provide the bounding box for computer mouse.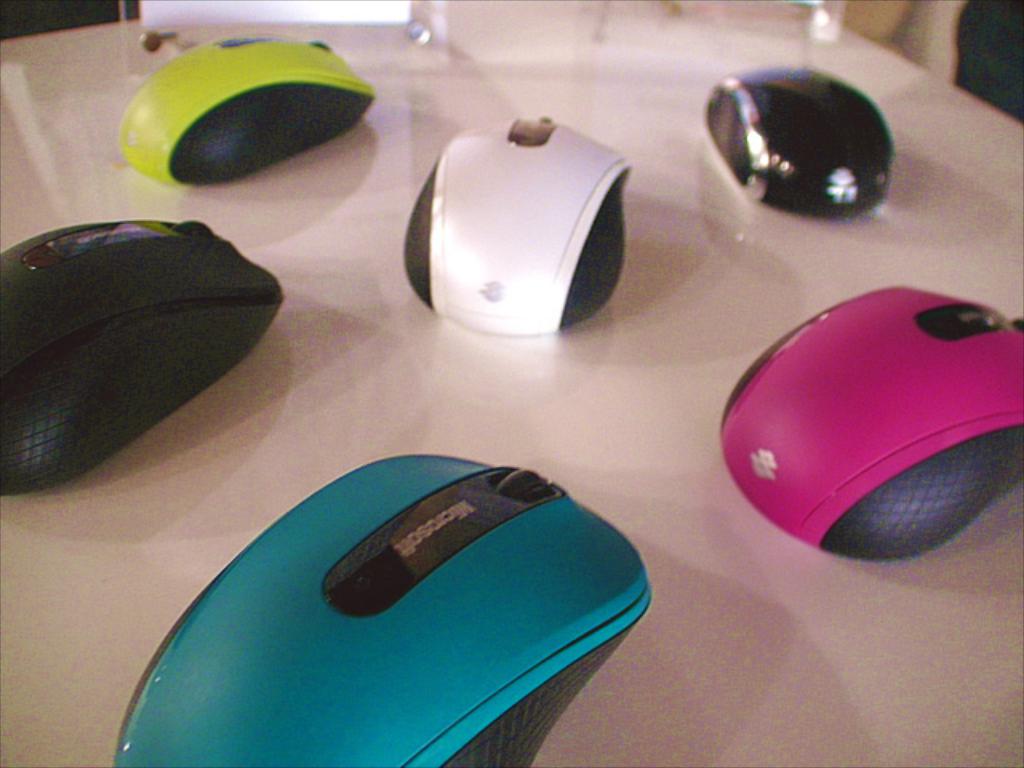
pyautogui.locateOnScreen(398, 114, 627, 338).
